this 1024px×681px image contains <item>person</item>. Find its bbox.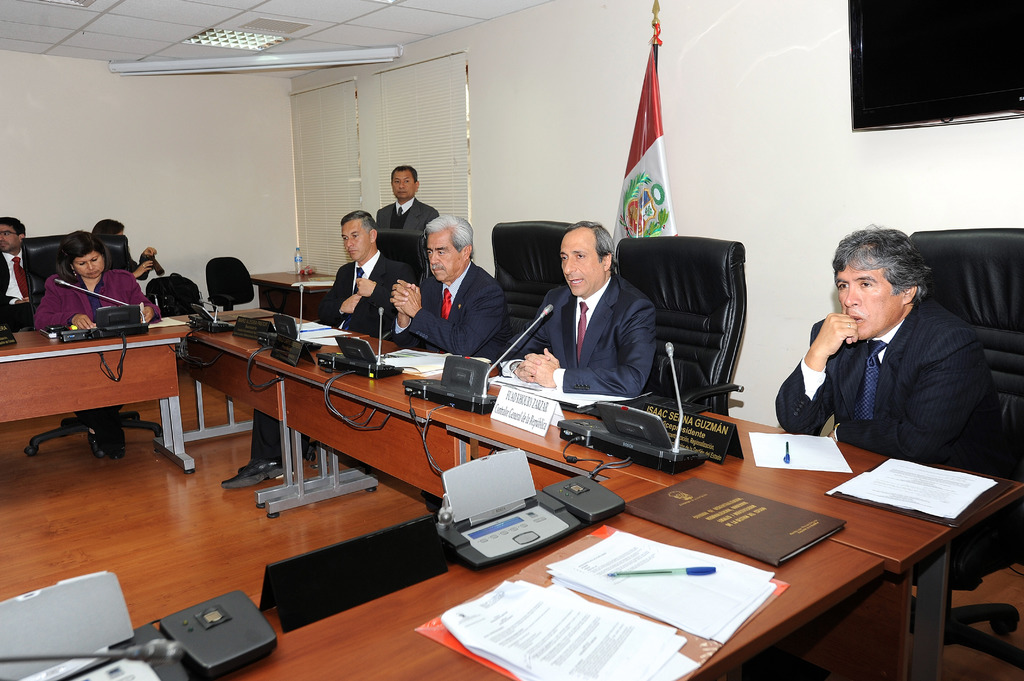
box=[477, 217, 650, 417].
